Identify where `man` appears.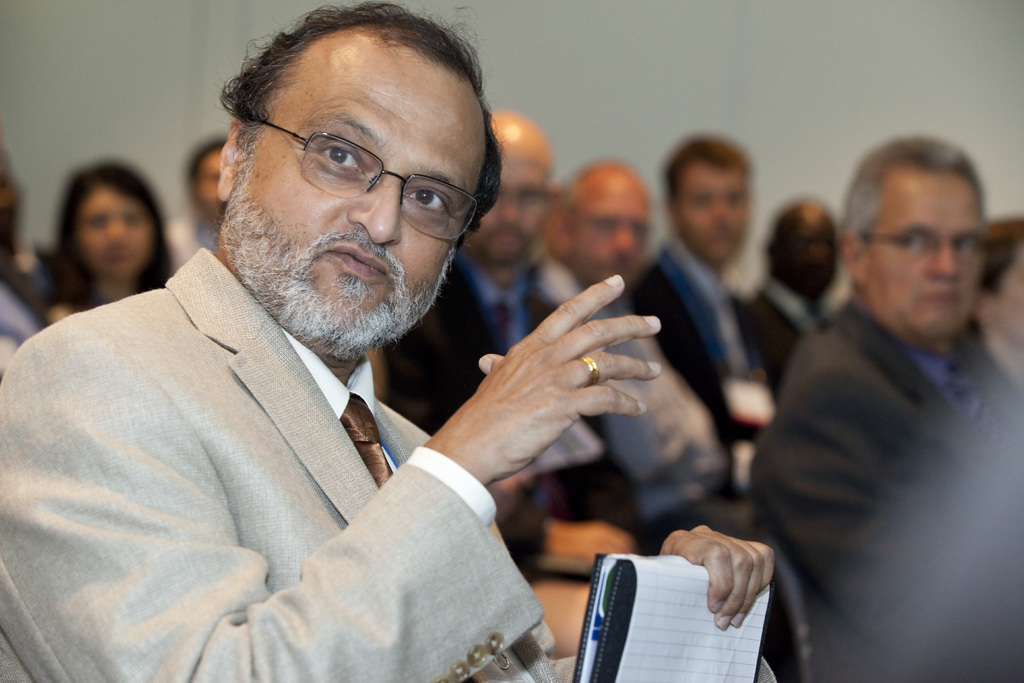
Appears at locate(635, 129, 791, 453).
